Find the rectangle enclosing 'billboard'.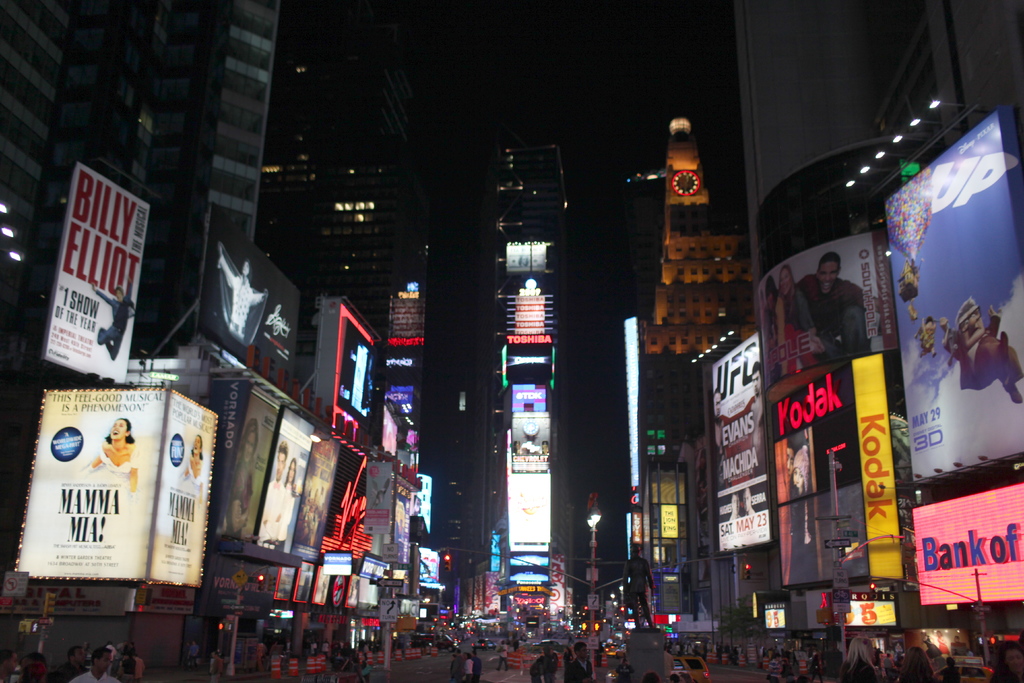
Rect(144, 388, 219, 588).
